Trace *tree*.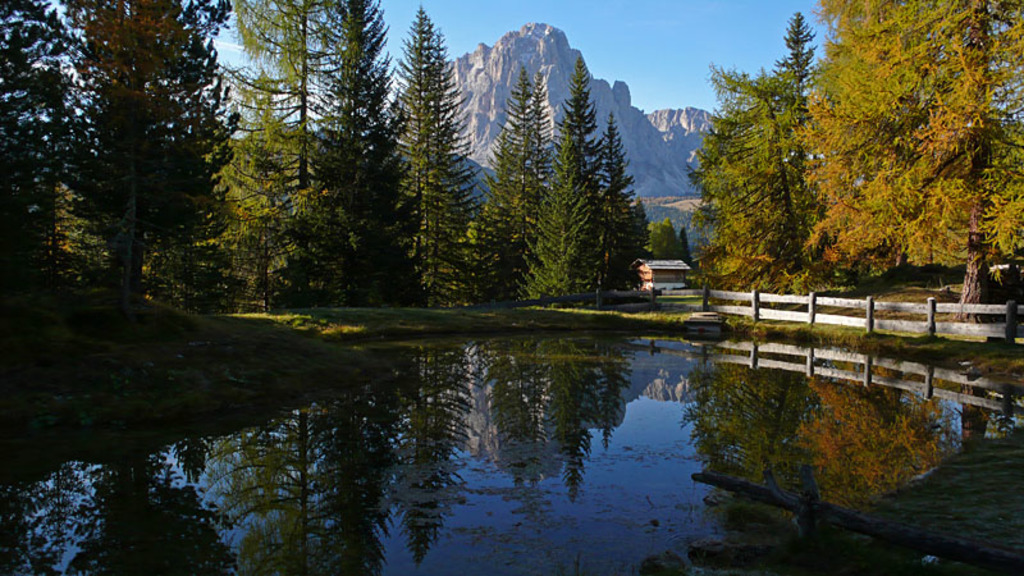
Traced to l=536, t=60, r=590, b=302.
